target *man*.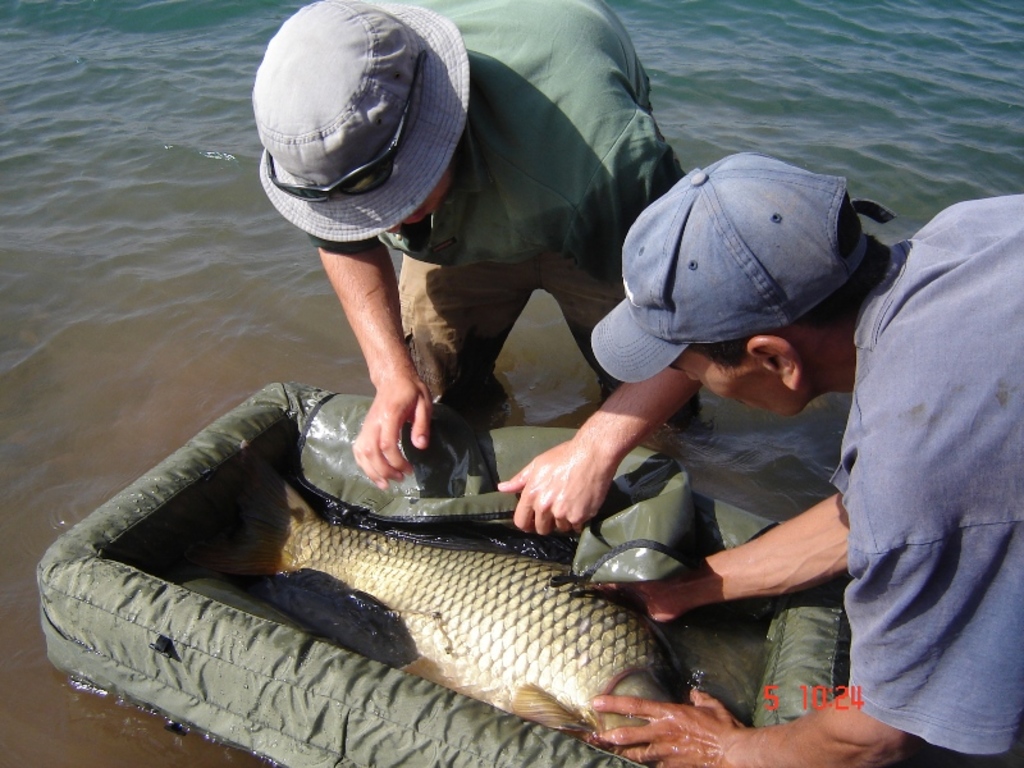
Target region: box(658, 154, 1004, 756).
